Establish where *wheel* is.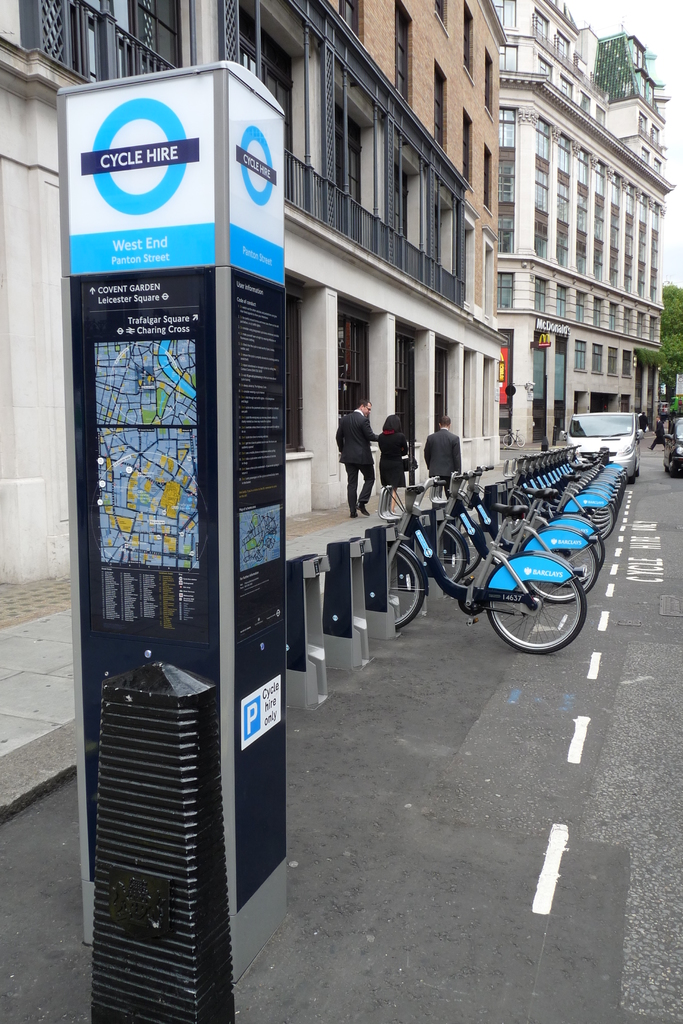
Established at (437,526,467,588).
